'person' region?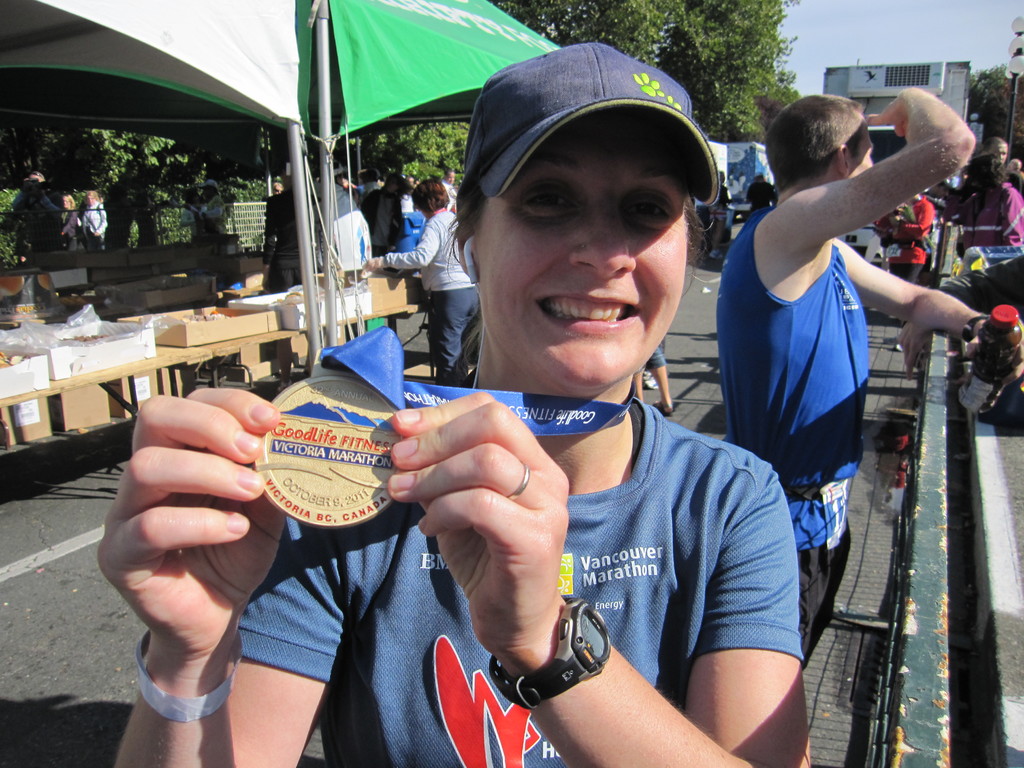
(863, 185, 949, 292)
